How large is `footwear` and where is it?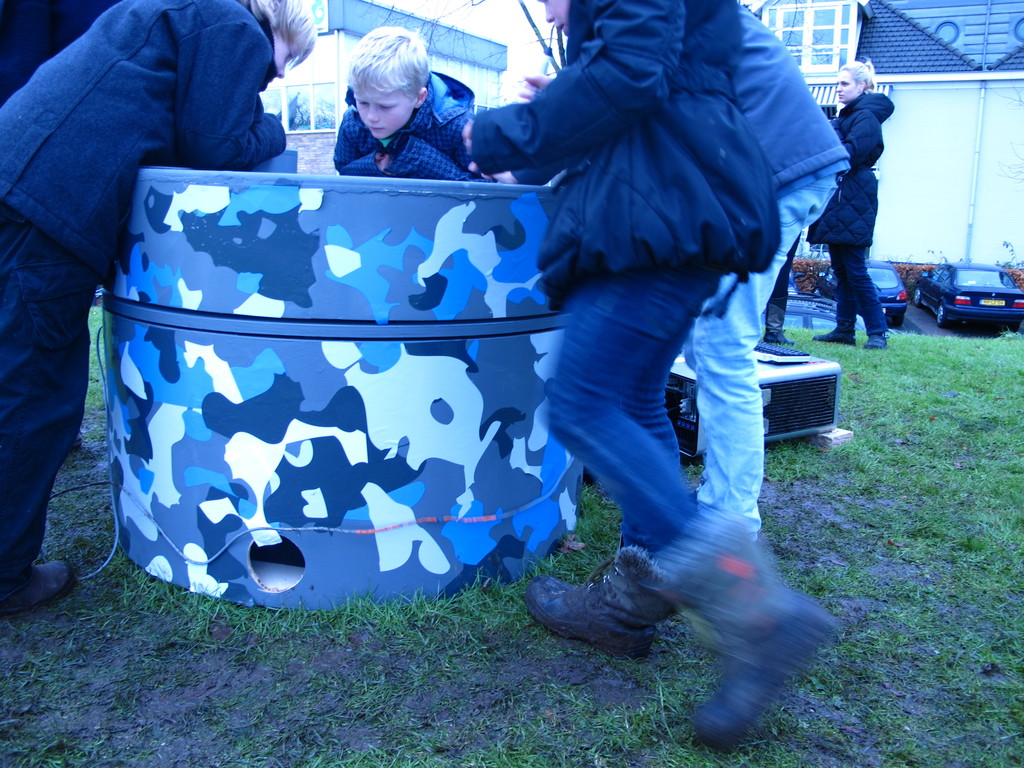
Bounding box: rect(532, 538, 691, 682).
